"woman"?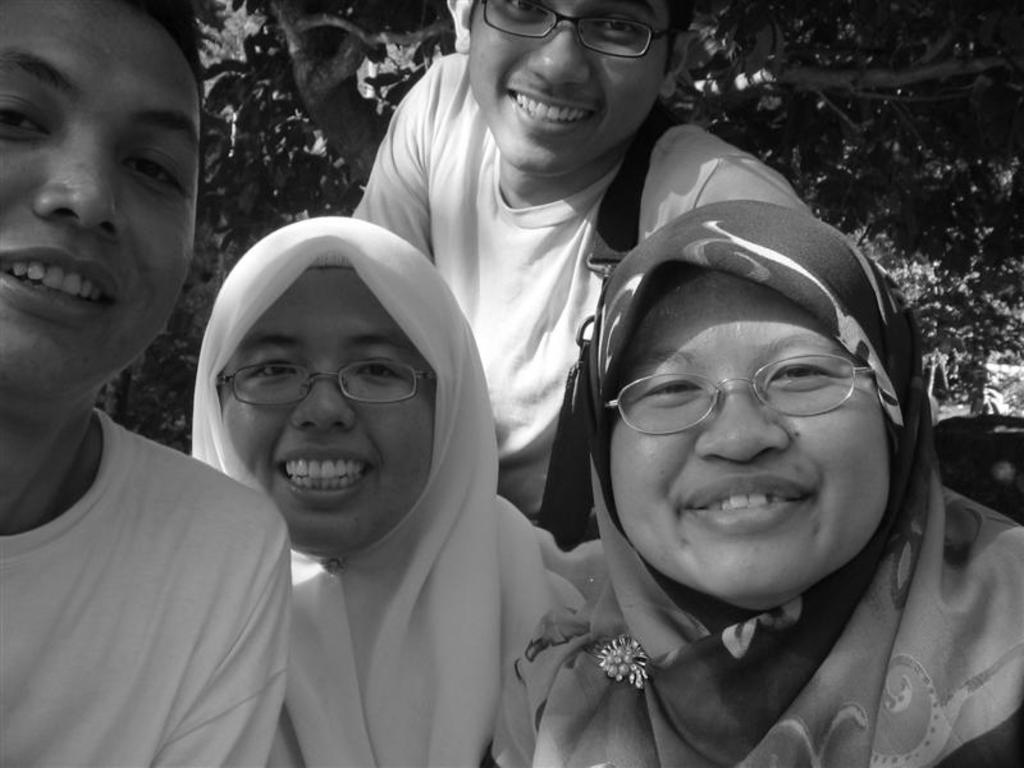
[x1=188, y1=216, x2=605, y2=767]
